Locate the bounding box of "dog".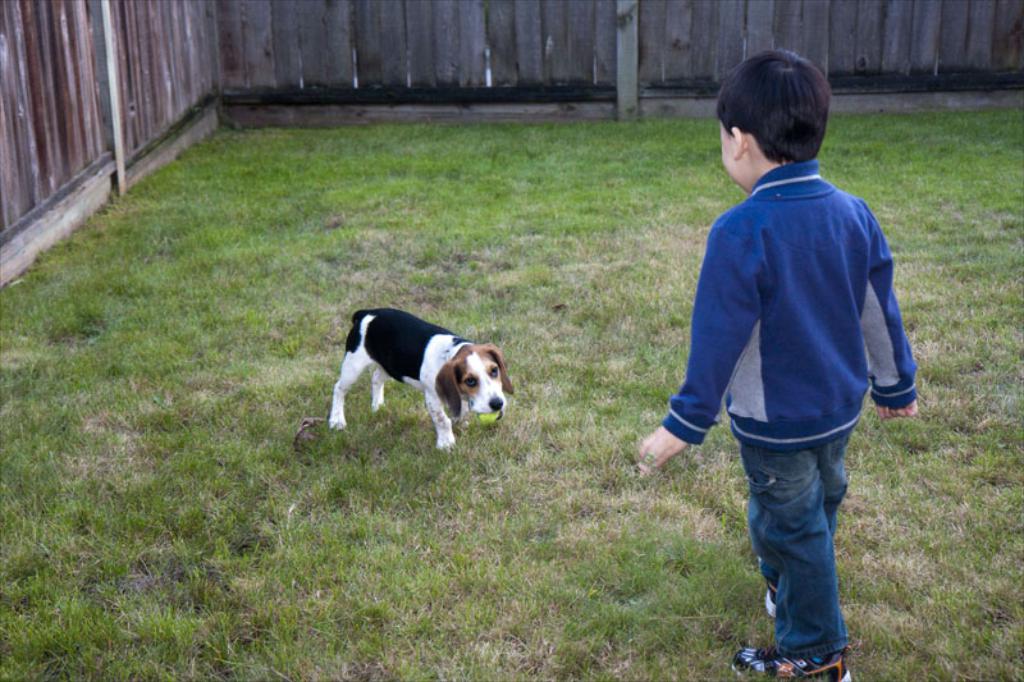
Bounding box: detection(311, 302, 516, 457).
